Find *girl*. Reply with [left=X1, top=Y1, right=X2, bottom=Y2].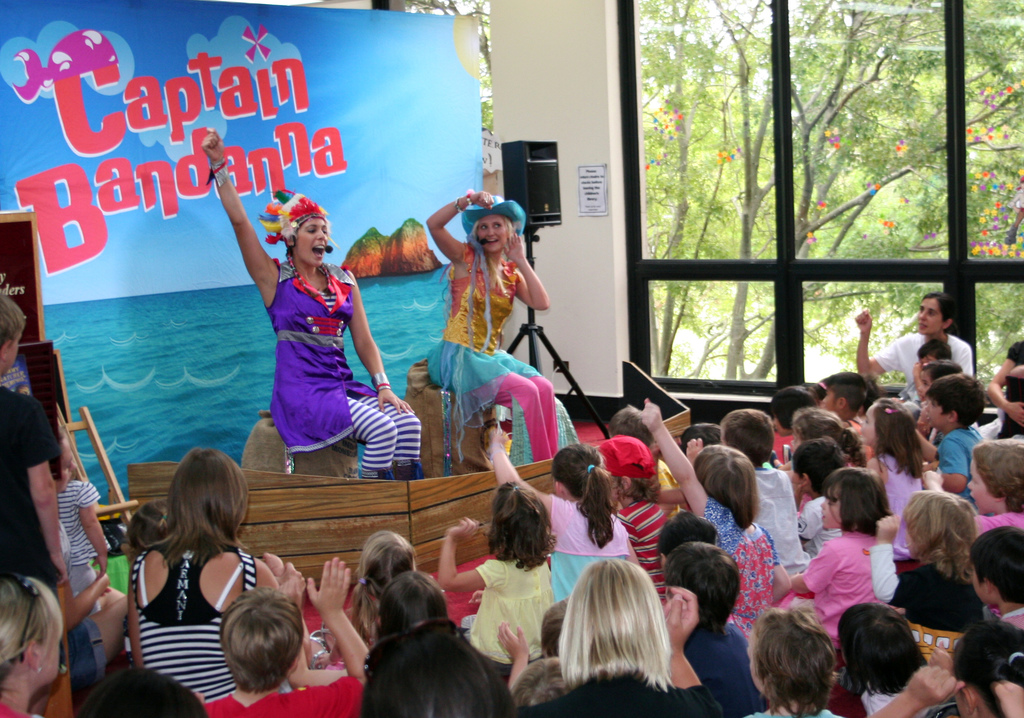
[left=312, top=527, right=422, bottom=668].
